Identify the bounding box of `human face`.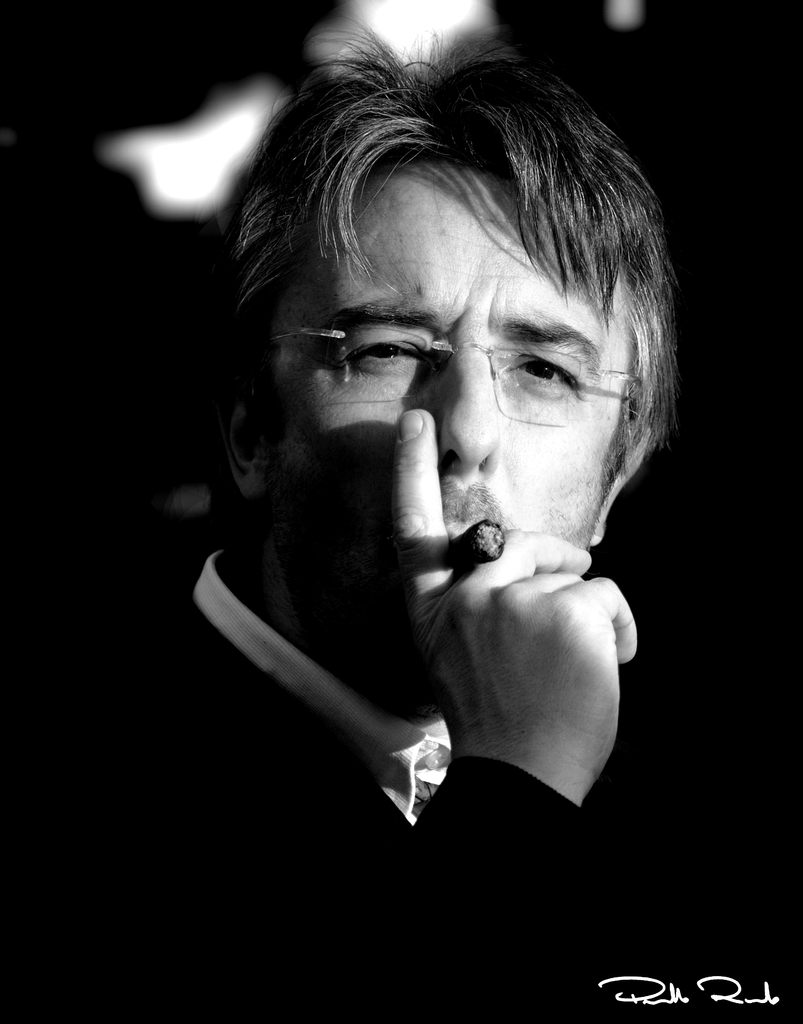
bbox=[247, 164, 633, 689].
